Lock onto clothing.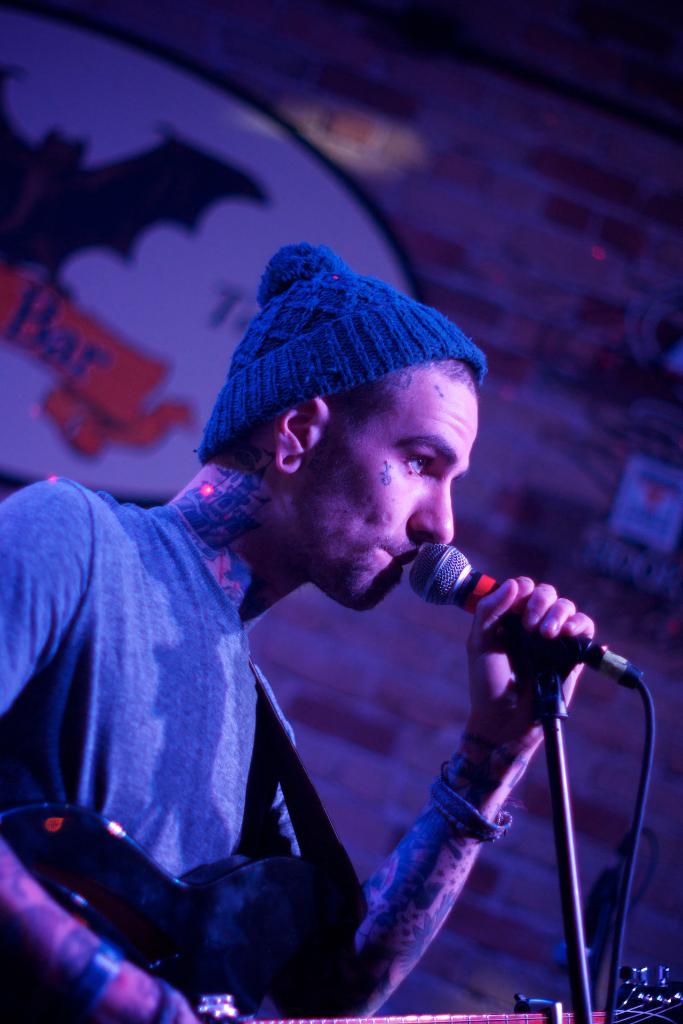
Locked: [x1=3, y1=412, x2=318, y2=982].
